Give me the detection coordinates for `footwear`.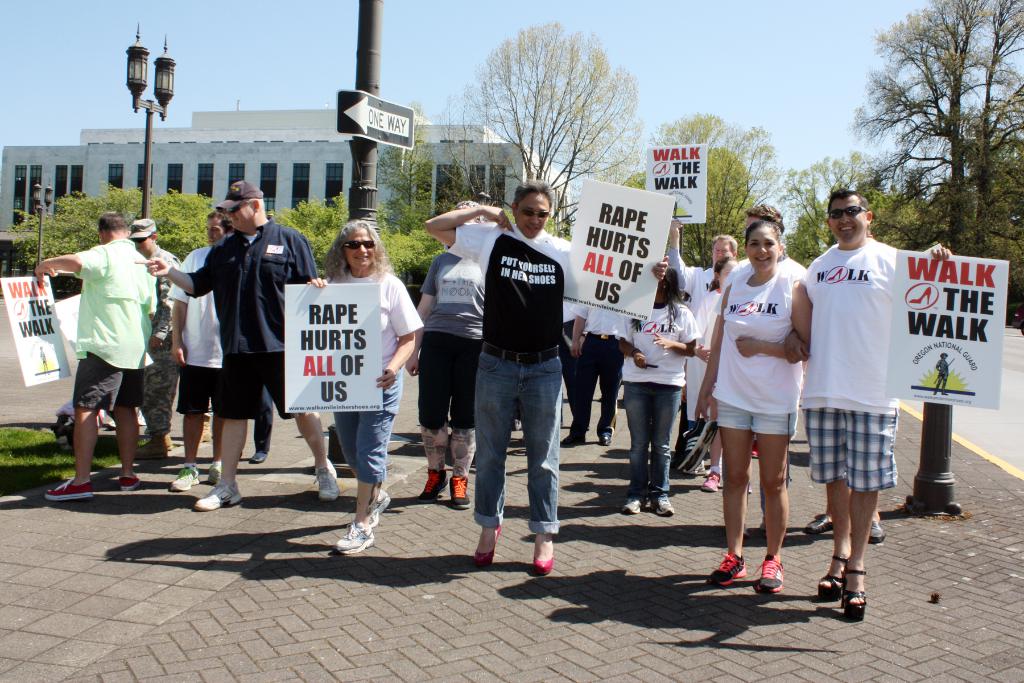
(474,527,500,568).
